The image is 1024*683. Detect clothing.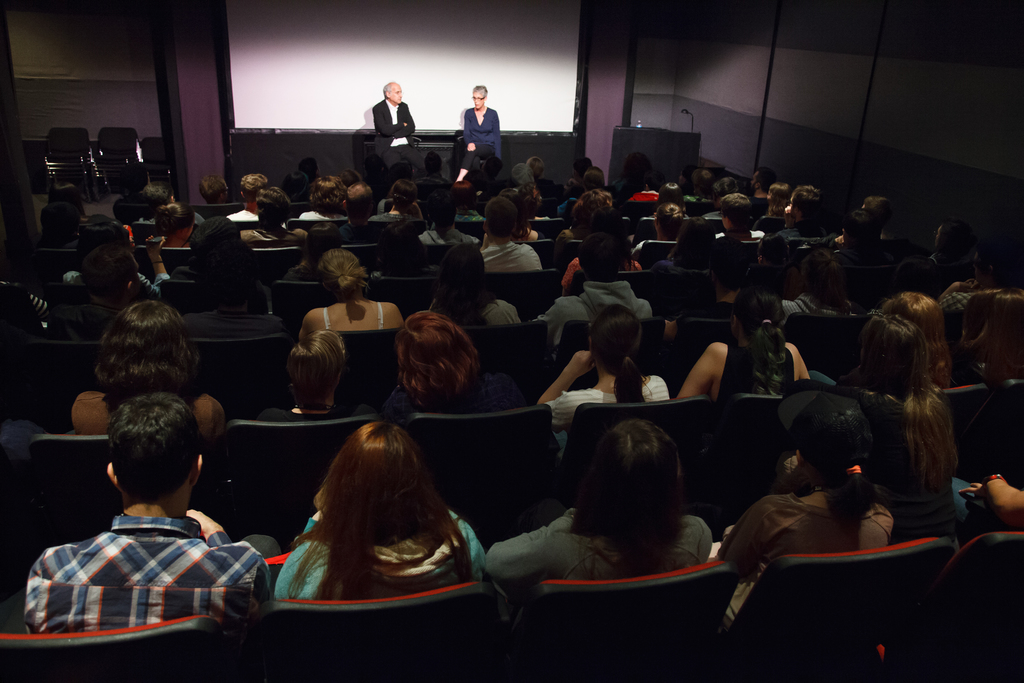
Detection: (x1=556, y1=227, x2=590, y2=254).
